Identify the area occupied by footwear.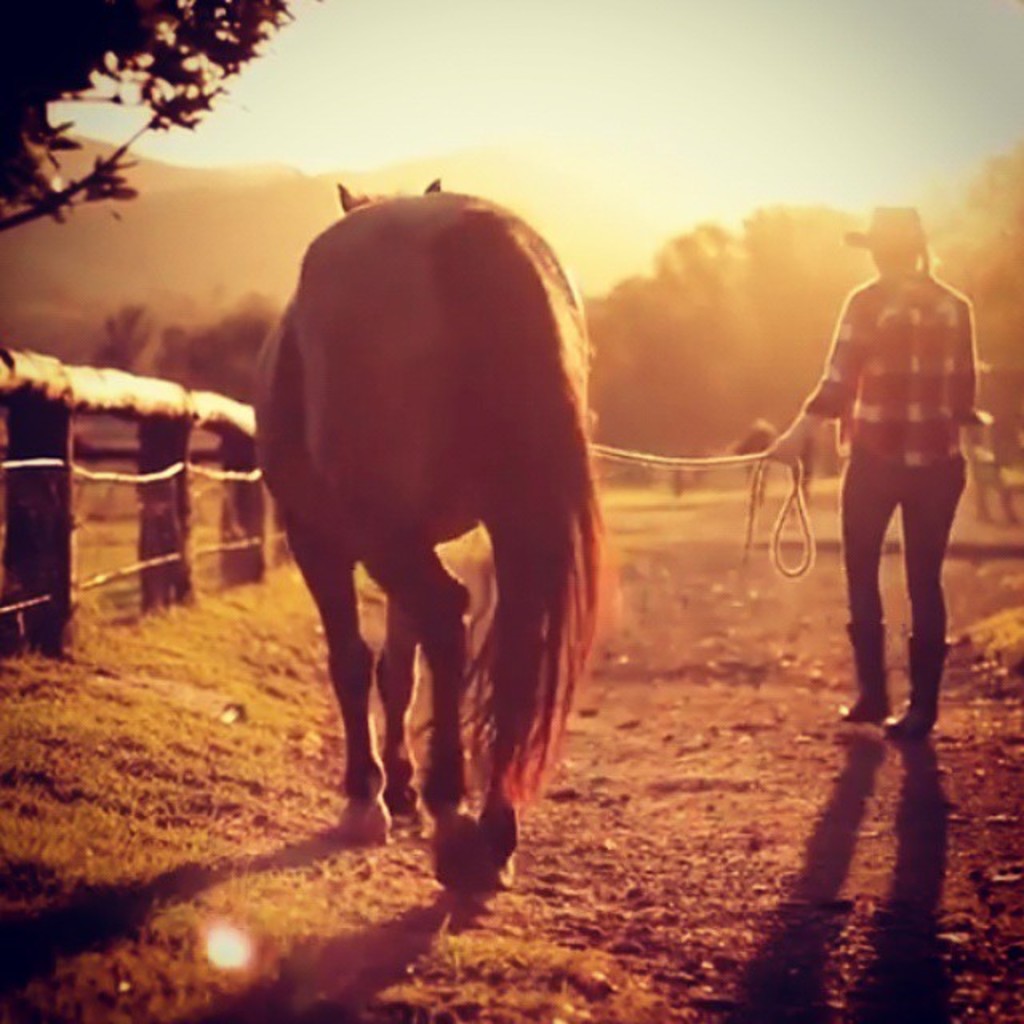
Area: [left=870, top=698, right=942, bottom=741].
